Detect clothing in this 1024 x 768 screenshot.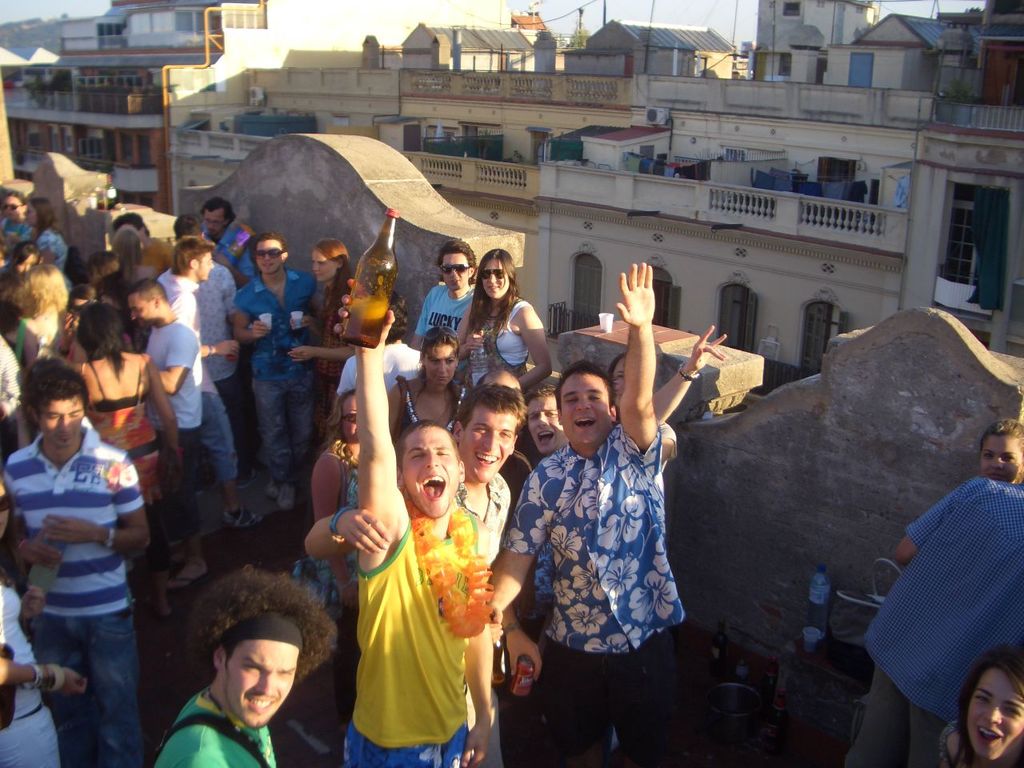
Detection: bbox=[454, 470, 510, 568].
